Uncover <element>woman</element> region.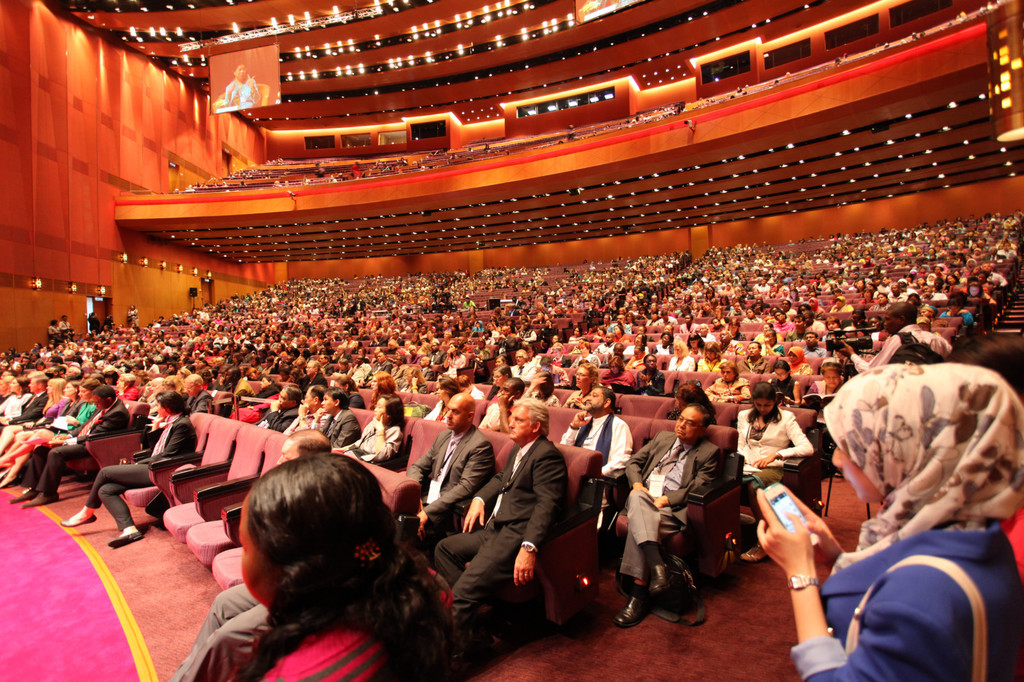
Uncovered: x1=296, y1=360, x2=327, y2=396.
